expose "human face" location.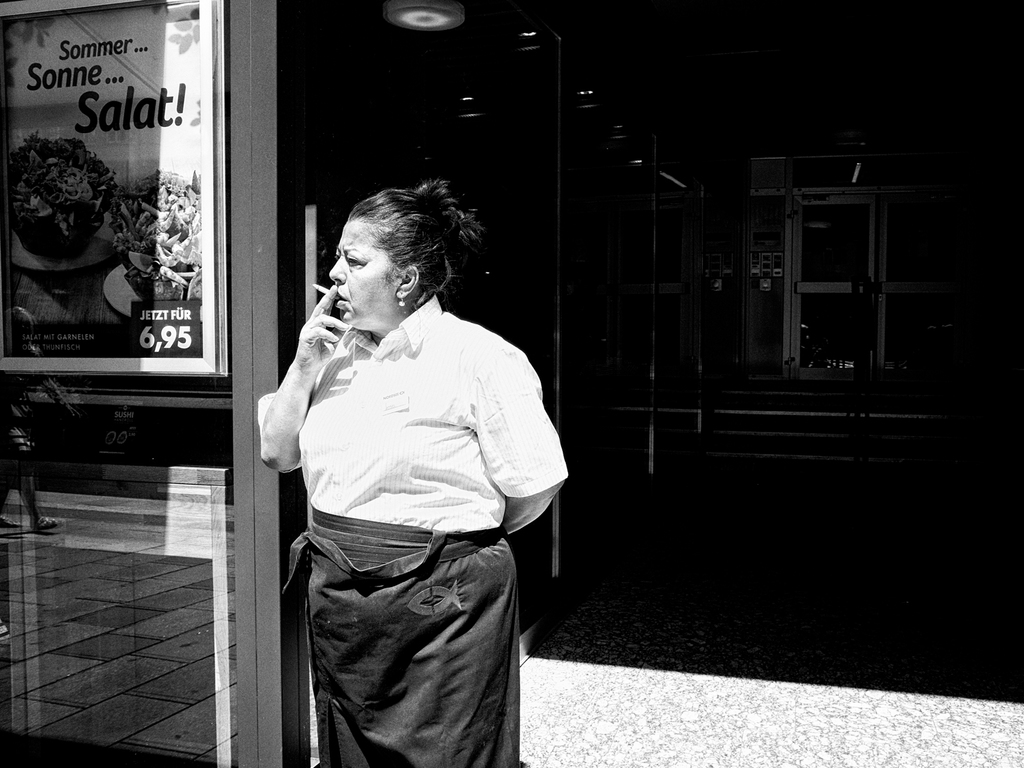
Exposed at {"left": 322, "top": 223, "right": 408, "bottom": 332}.
